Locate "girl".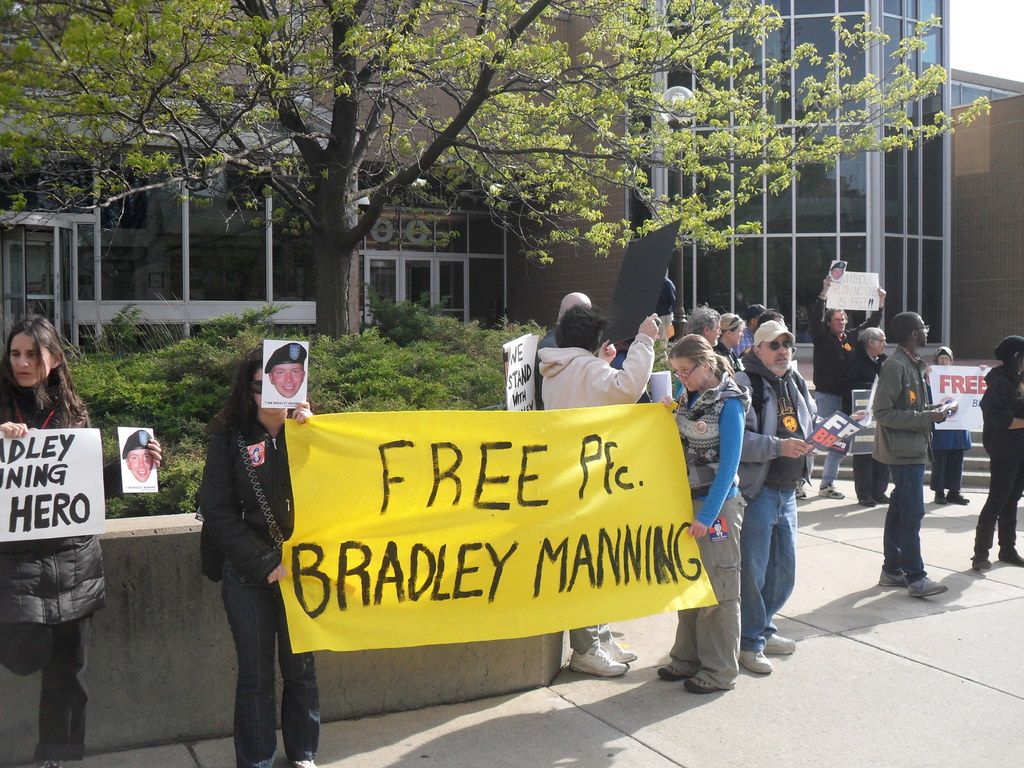
Bounding box: box=[0, 312, 111, 757].
